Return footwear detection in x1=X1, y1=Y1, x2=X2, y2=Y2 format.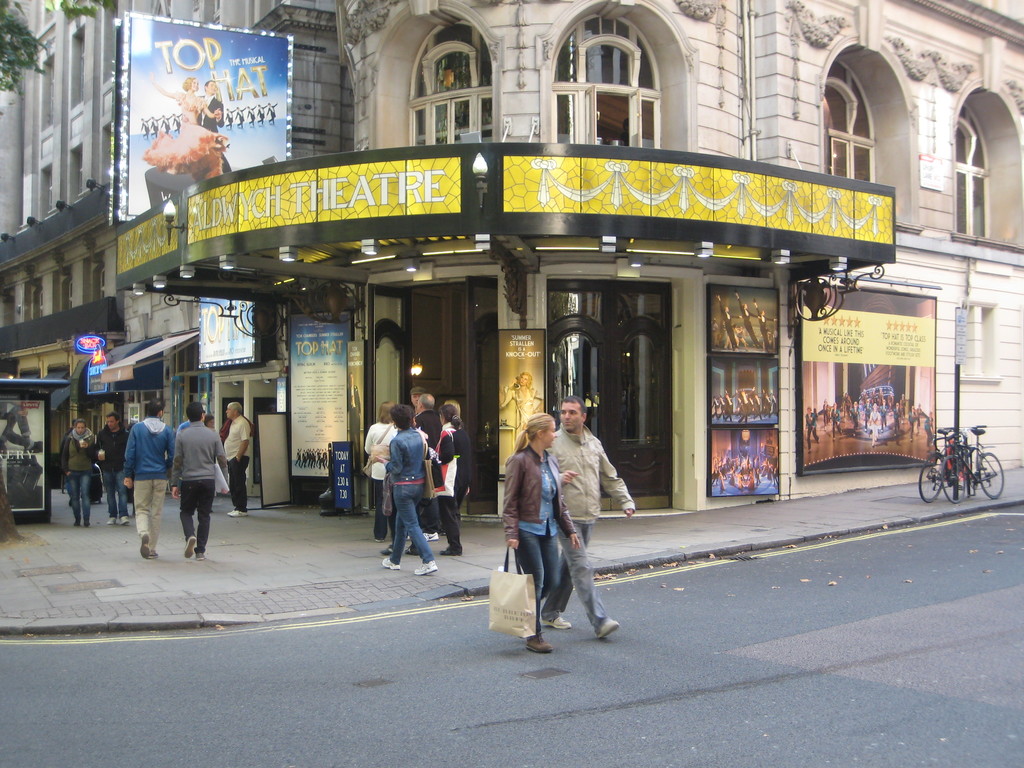
x1=405, y1=545, x2=413, y2=554.
